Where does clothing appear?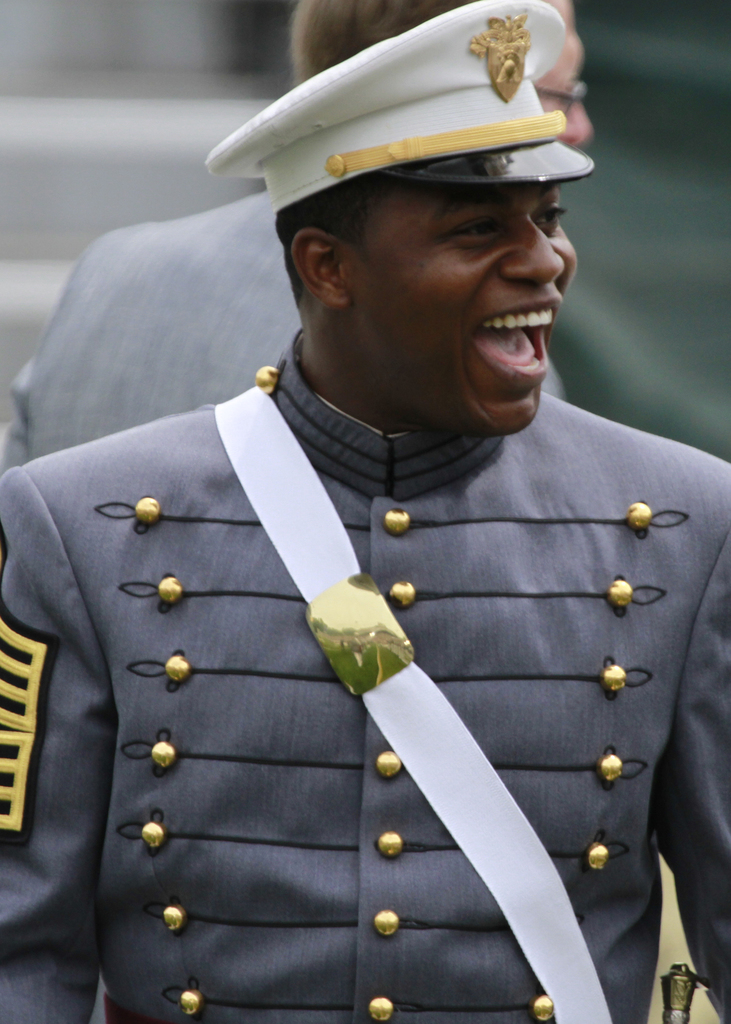
Appears at bbox=(0, 323, 730, 1023).
